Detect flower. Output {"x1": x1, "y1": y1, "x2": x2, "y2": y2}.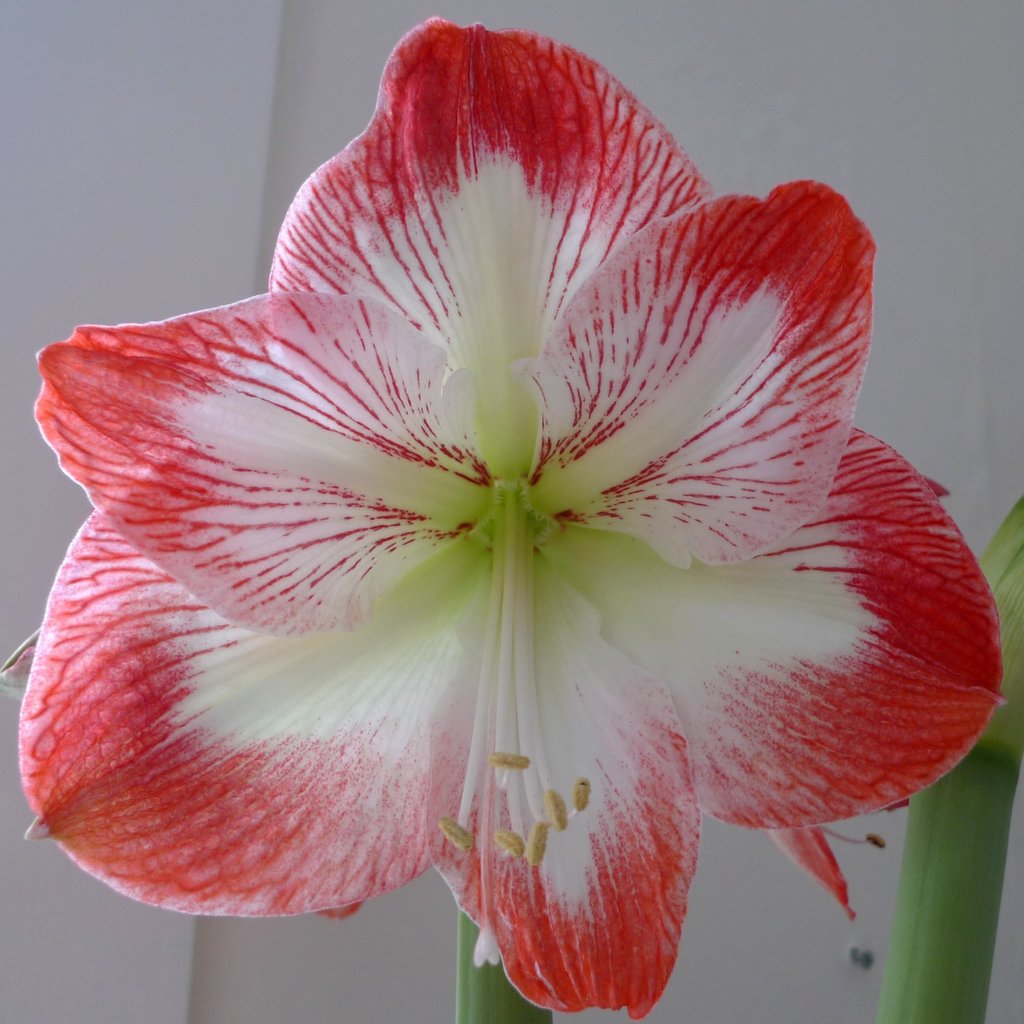
{"x1": 0, "y1": 19, "x2": 991, "y2": 987}.
